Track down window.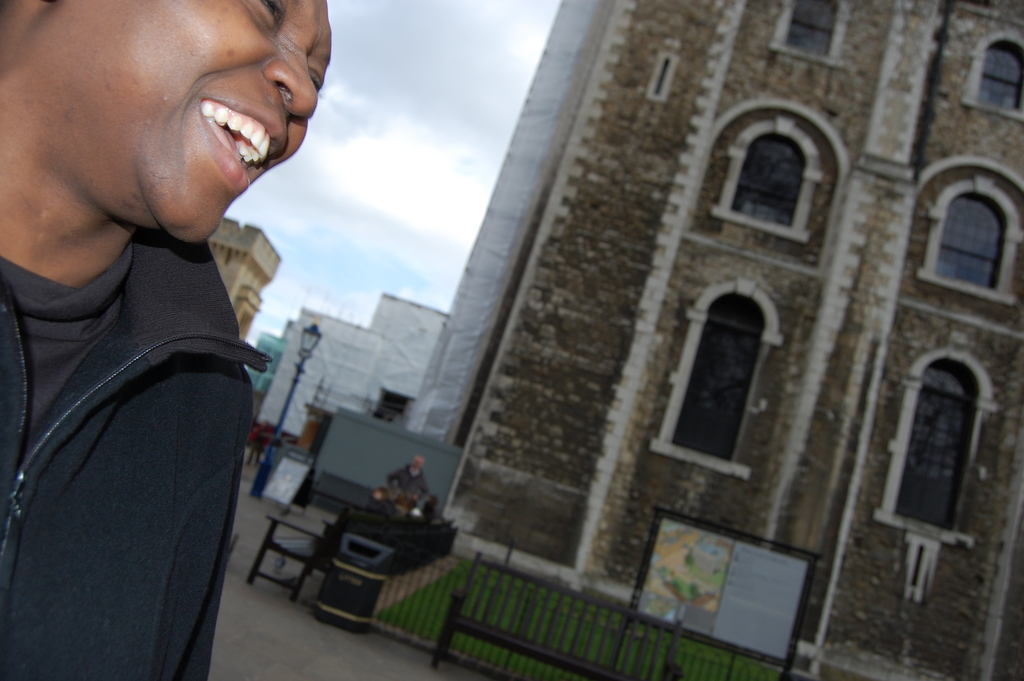
Tracked to (left=897, top=359, right=980, bottom=530).
